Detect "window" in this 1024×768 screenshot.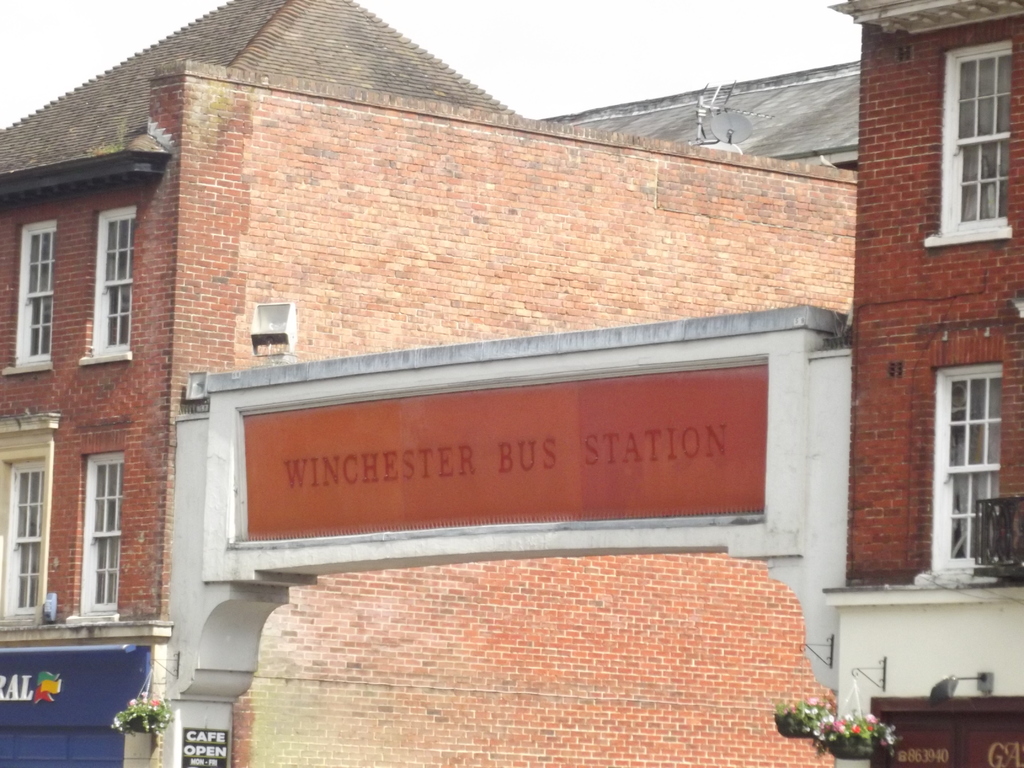
Detection: 918, 38, 1012, 240.
